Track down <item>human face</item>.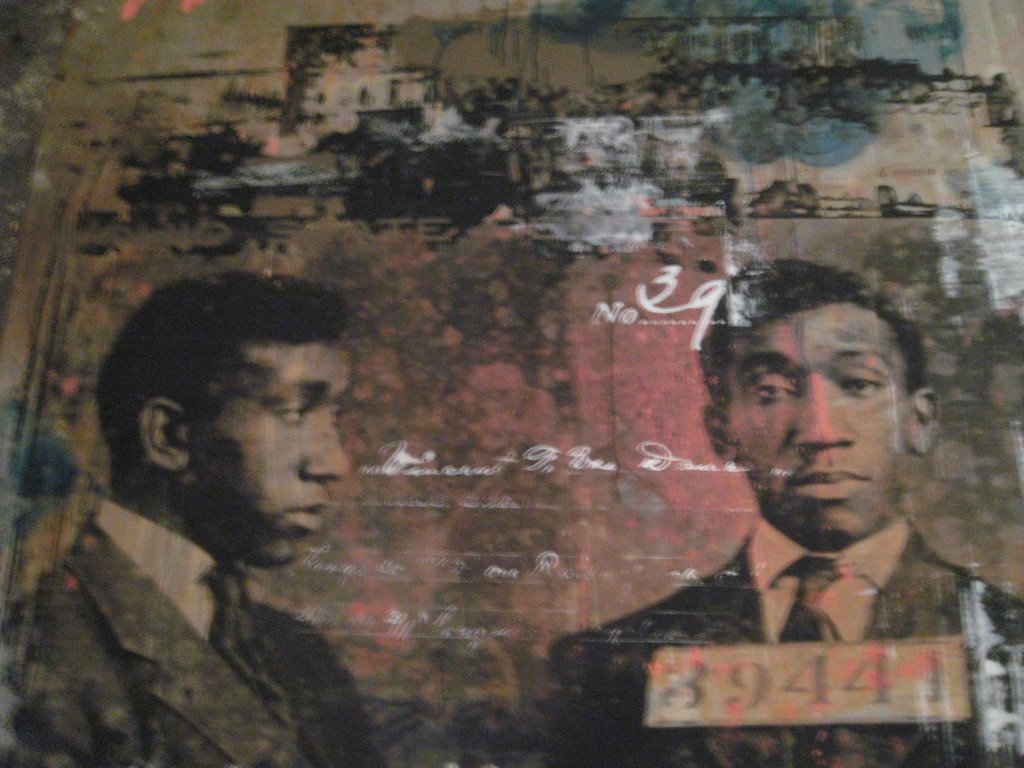
Tracked to (184,341,348,569).
